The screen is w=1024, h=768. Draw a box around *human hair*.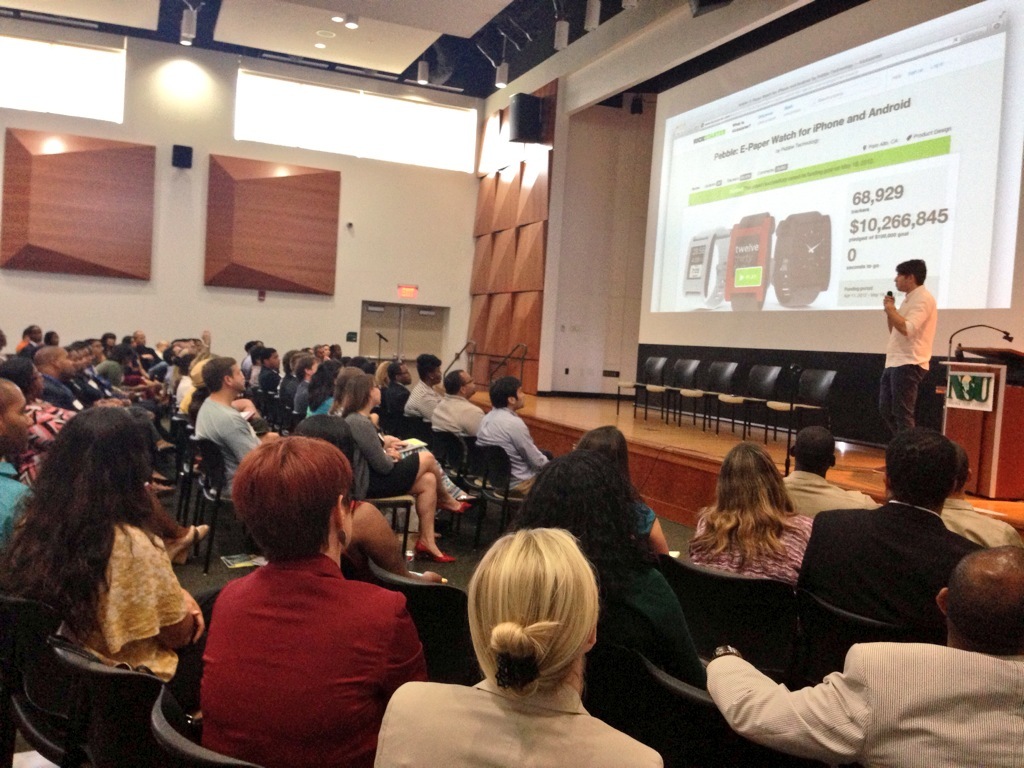
x1=513, y1=424, x2=652, y2=511.
